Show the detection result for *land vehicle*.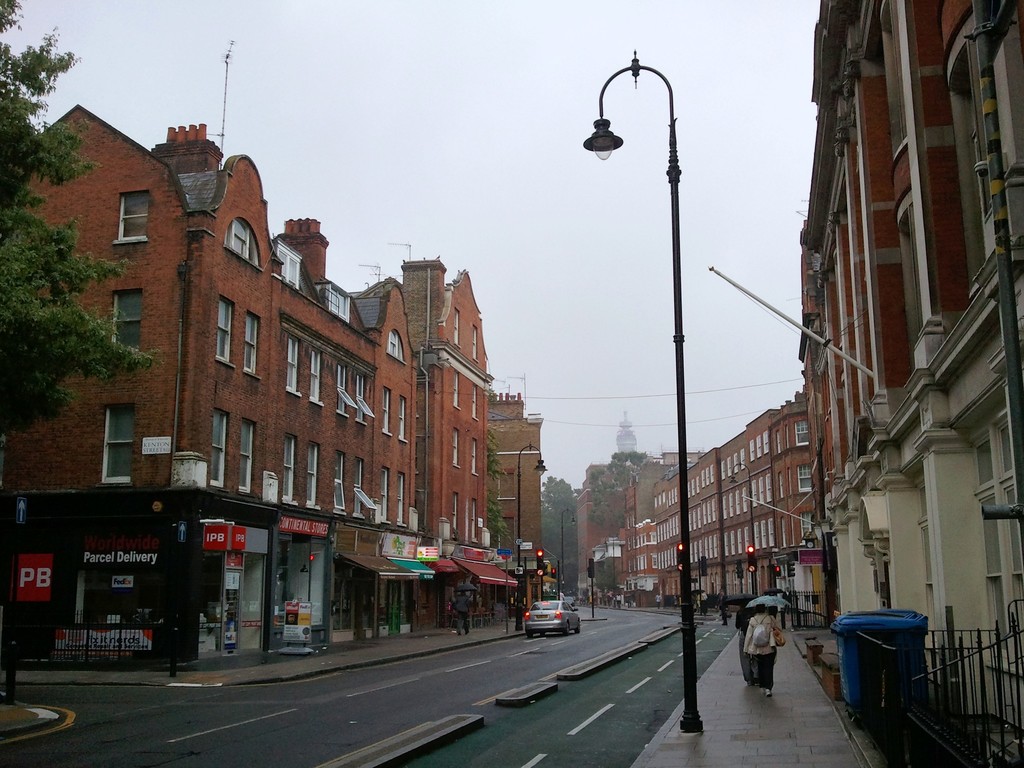
bbox(516, 601, 578, 629).
